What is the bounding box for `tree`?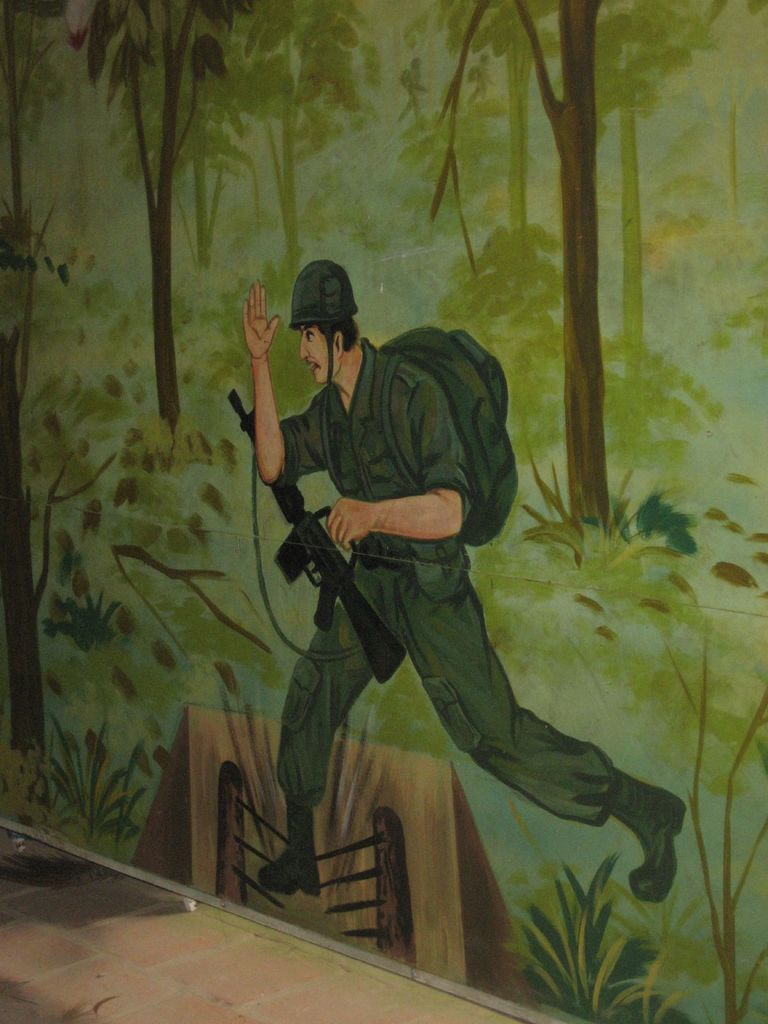
{"x1": 584, "y1": 460, "x2": 767, "y2": 779}.
